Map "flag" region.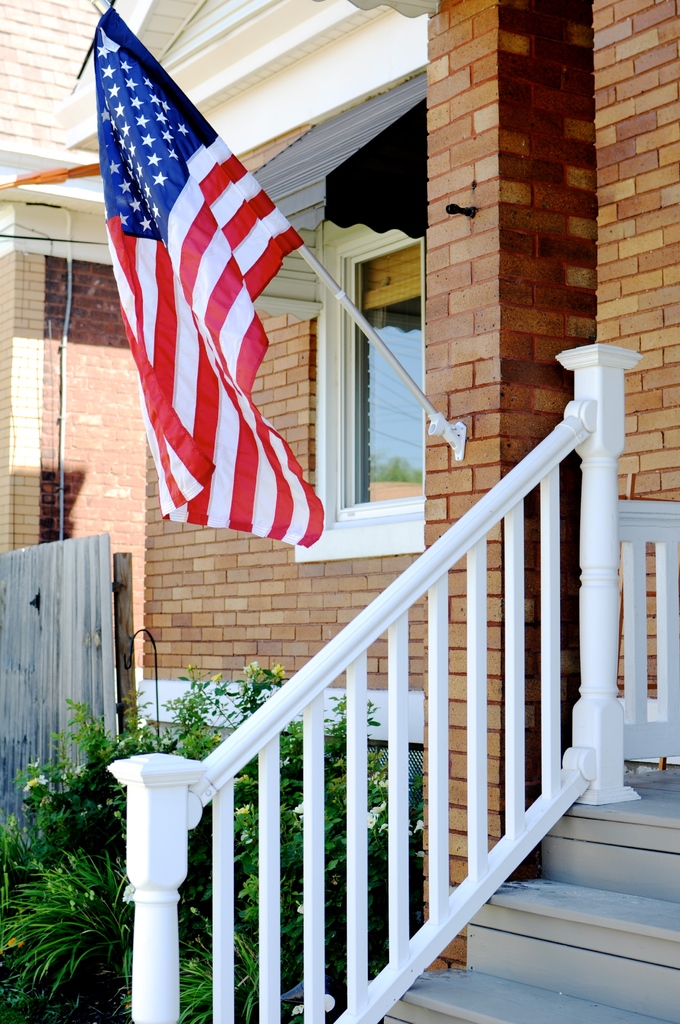
Mapped to [left=86, top=0, right=340, bottom=550].
